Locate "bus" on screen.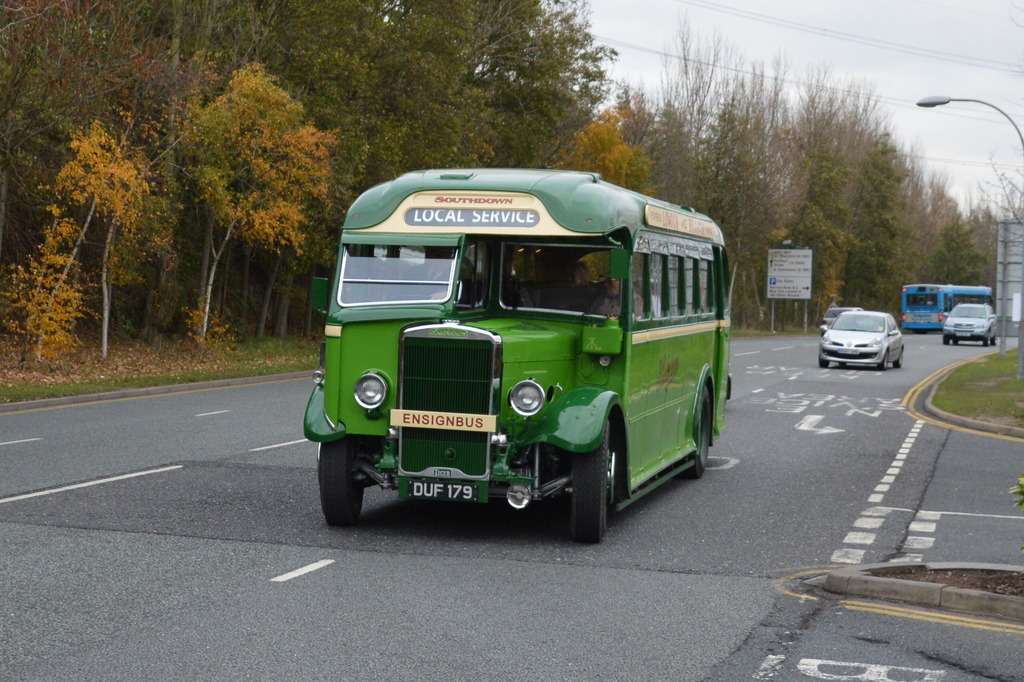
On screen at [x1=900, y1=282, x2=997, y2=330].
